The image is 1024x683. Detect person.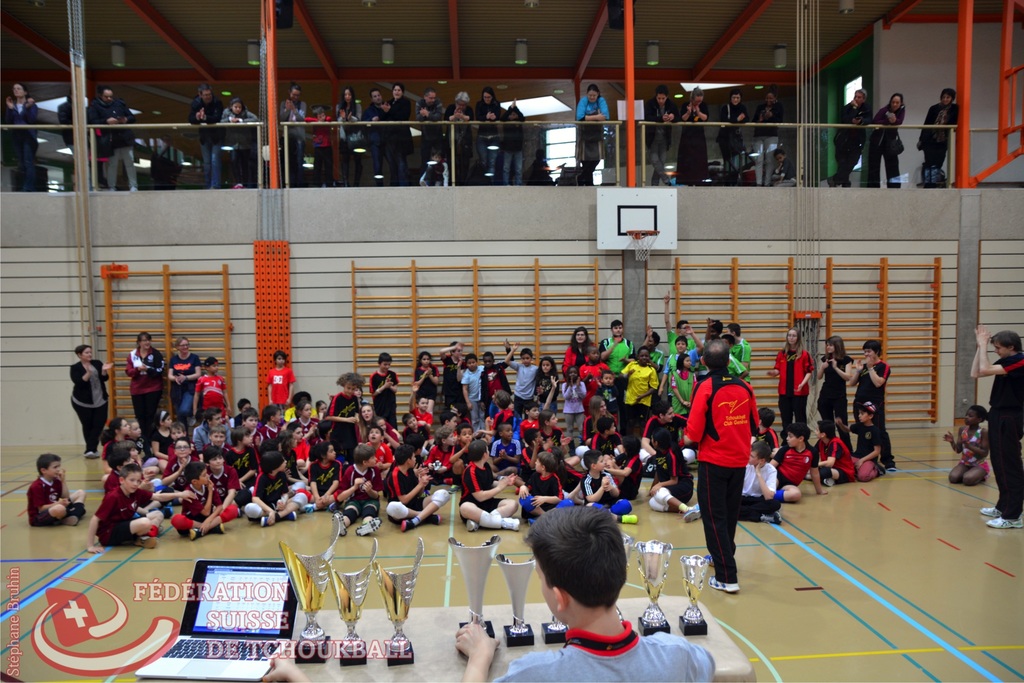
Detection: left=574, top=84, right=611, bottom=186.
